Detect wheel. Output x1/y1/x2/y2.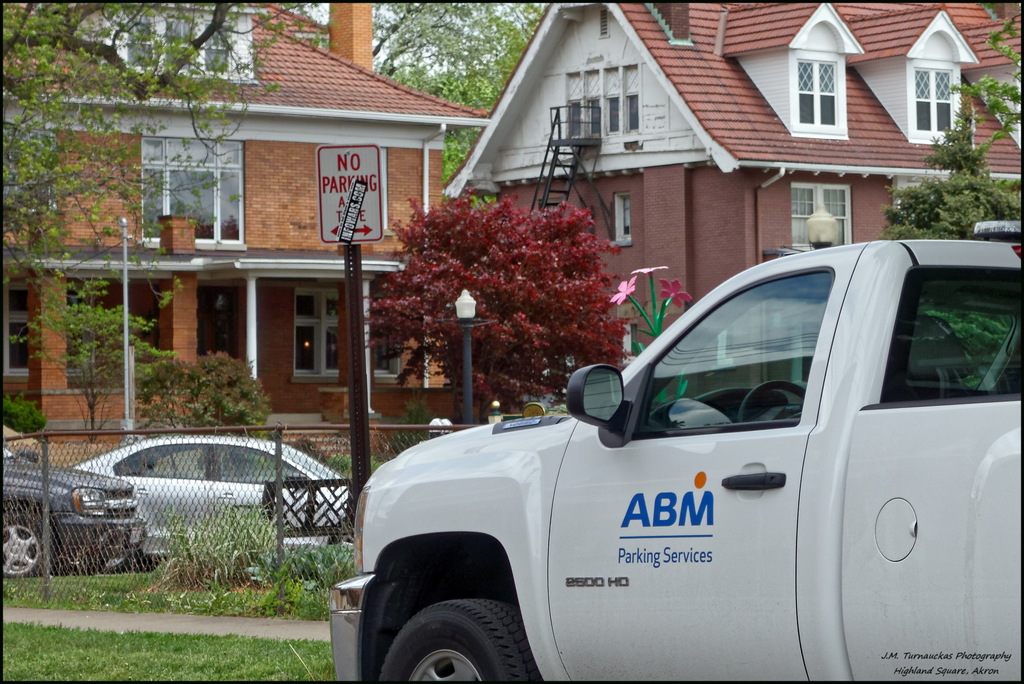
101/546/140/579.
